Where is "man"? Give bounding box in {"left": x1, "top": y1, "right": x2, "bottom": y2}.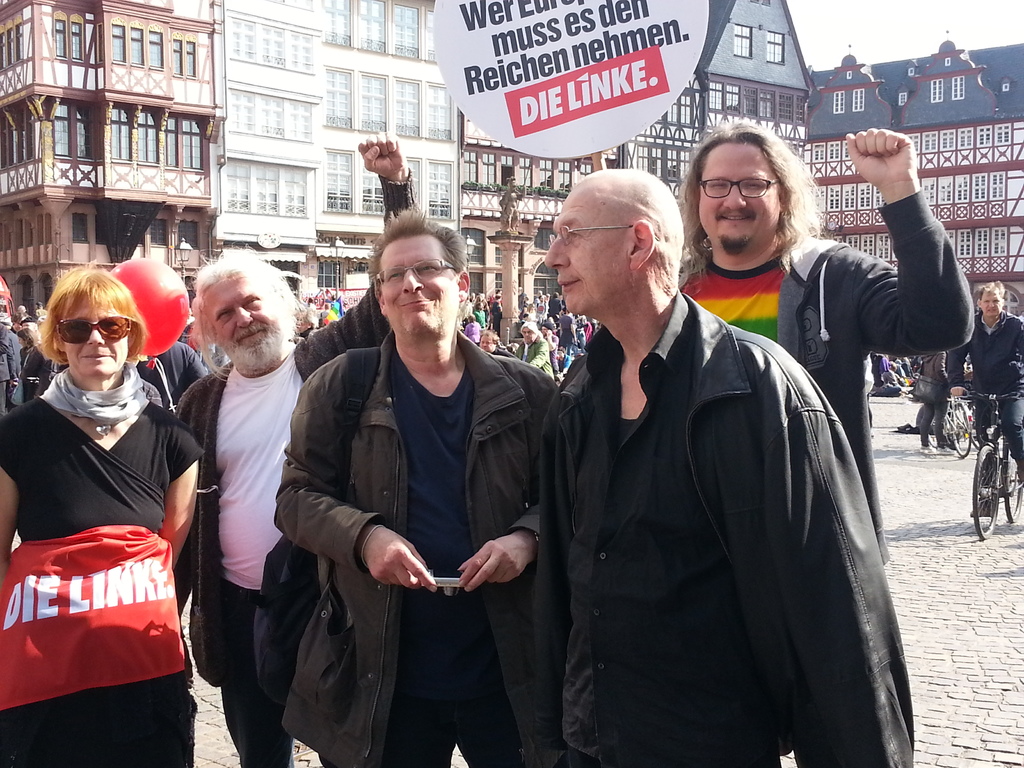
{"left": 266, "top": 216, "right": 576, "bottom": 767}.
